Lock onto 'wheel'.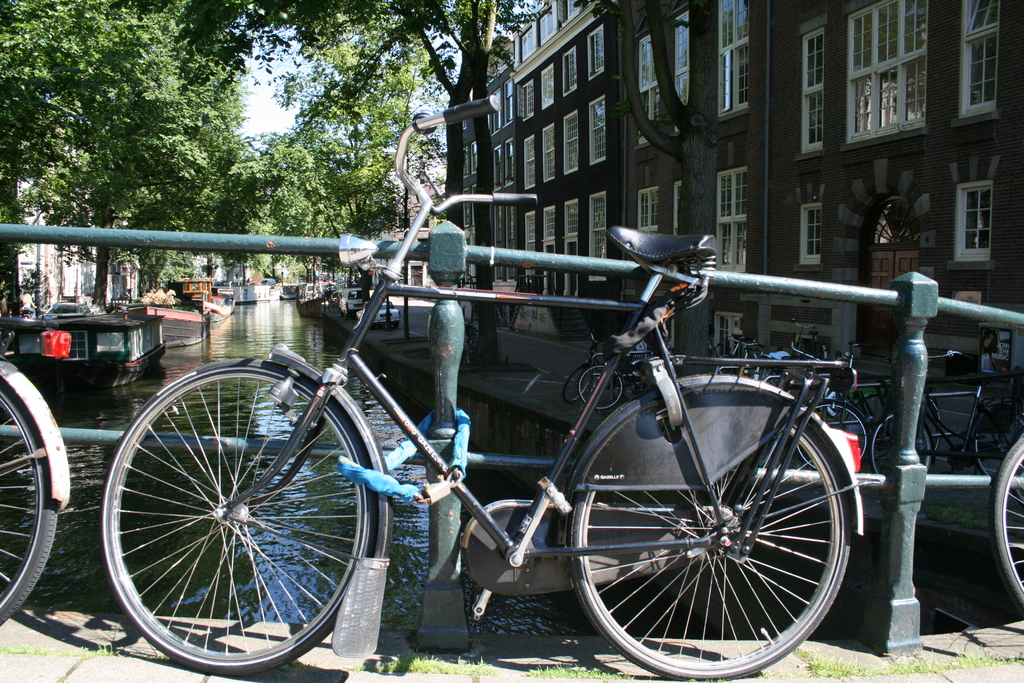
Locked: 971:404:1023:475.
